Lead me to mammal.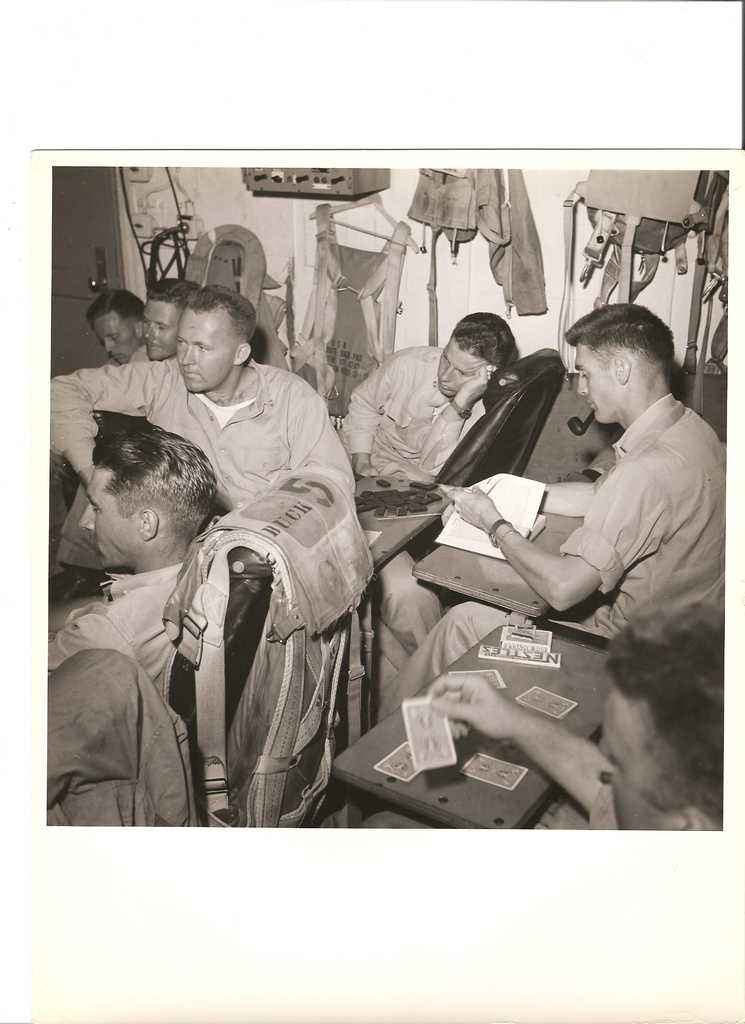
Lead to 44, 423, 220, 701.
